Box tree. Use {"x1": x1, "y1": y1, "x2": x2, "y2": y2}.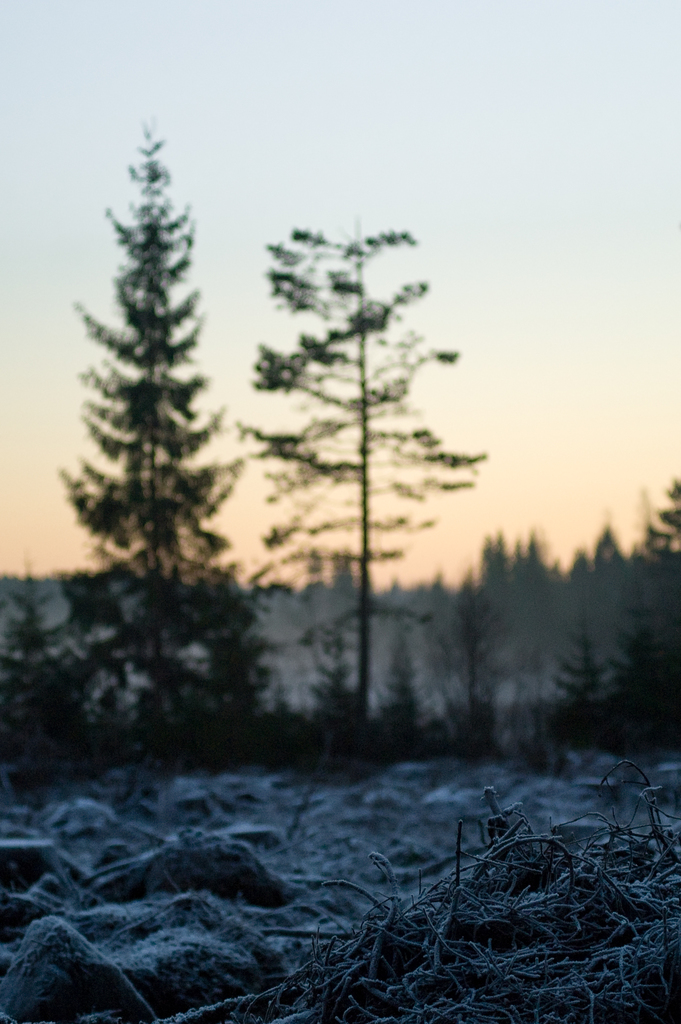
{"x1": 614, "y1": 570, "x2": 680, "y2": 724}.
